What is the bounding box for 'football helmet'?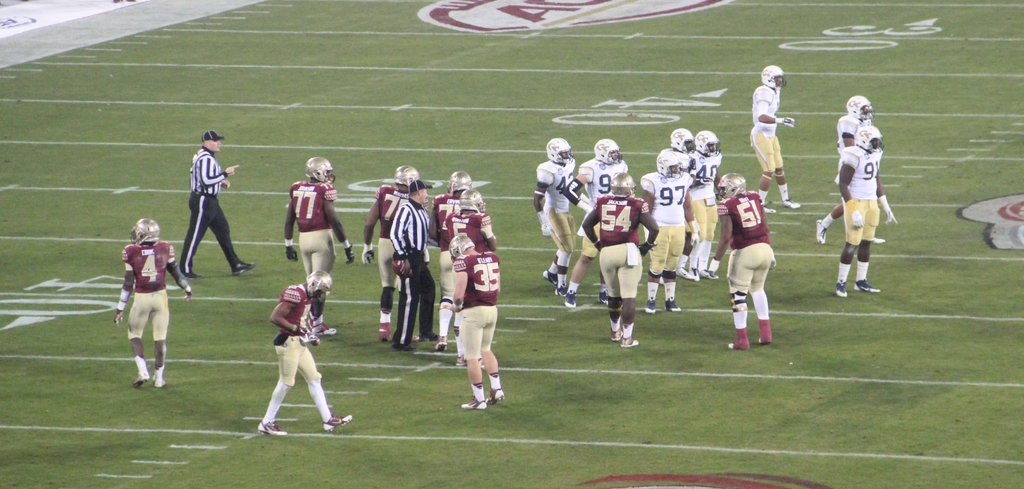
<box>394,166,420,190</box>.
